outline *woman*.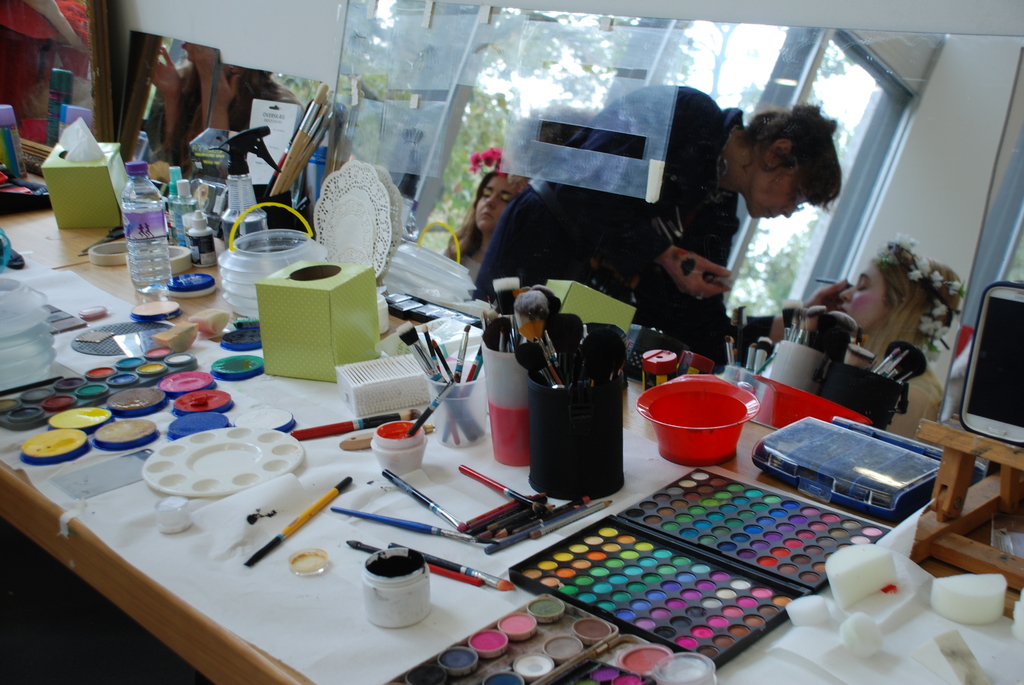
Outline: [x1=831, y1=240, x2=968, y2=391].
